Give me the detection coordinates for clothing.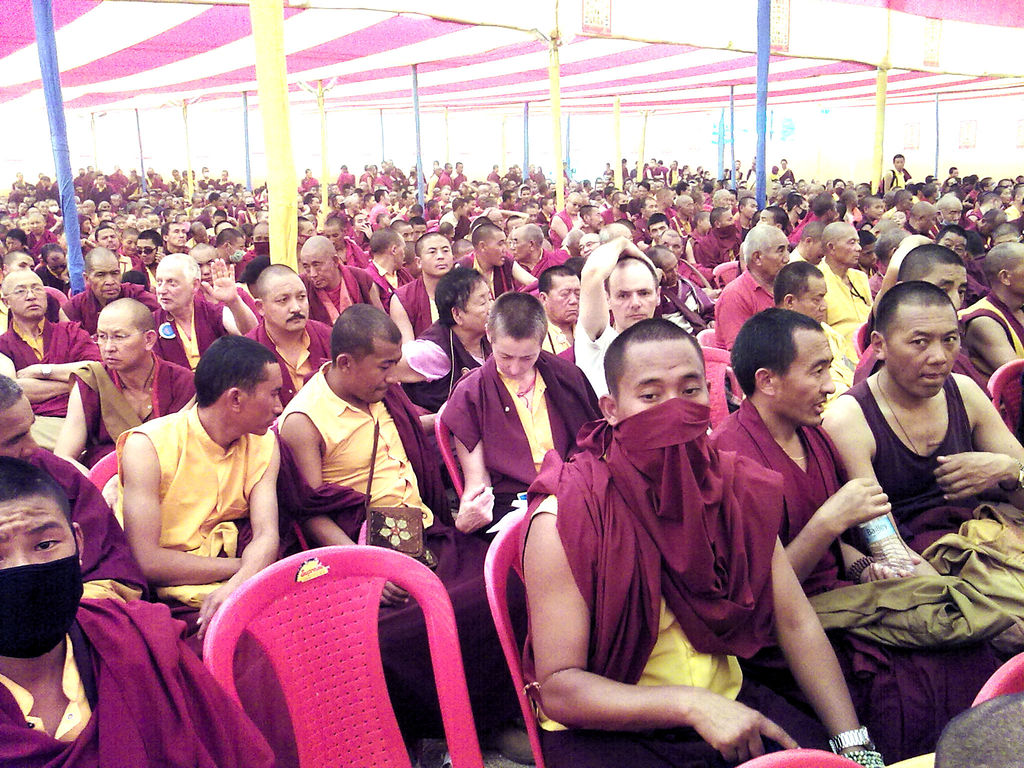
819 260 871 367.
